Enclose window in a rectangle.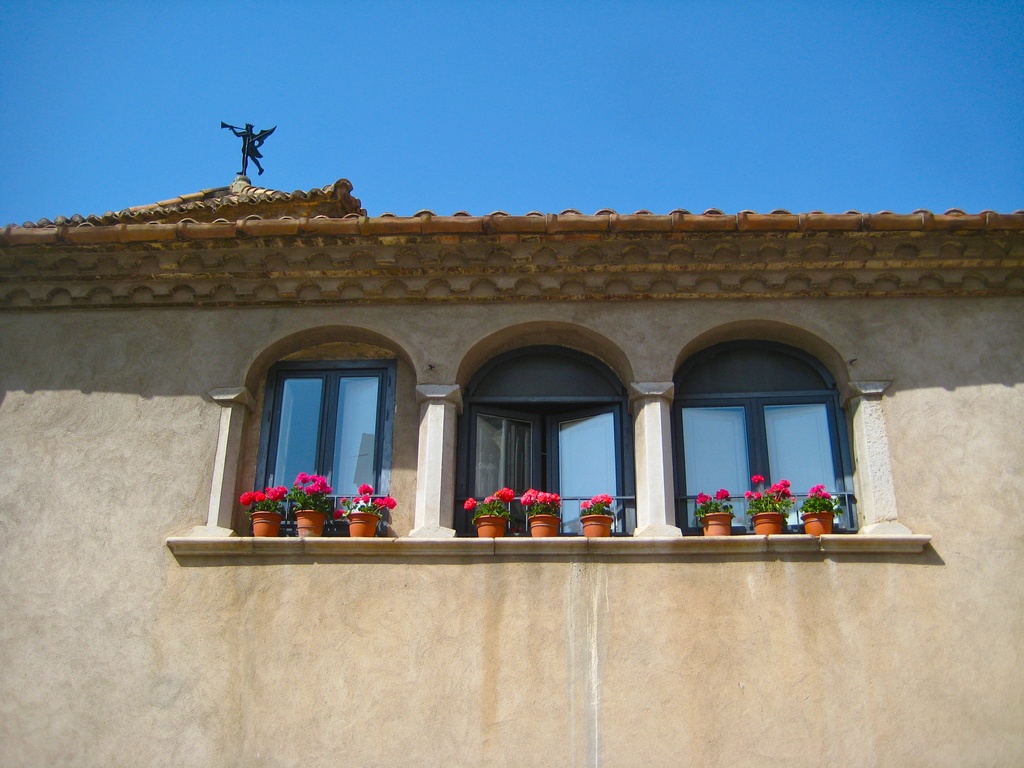
BBox(675, 333, 857, 533).
